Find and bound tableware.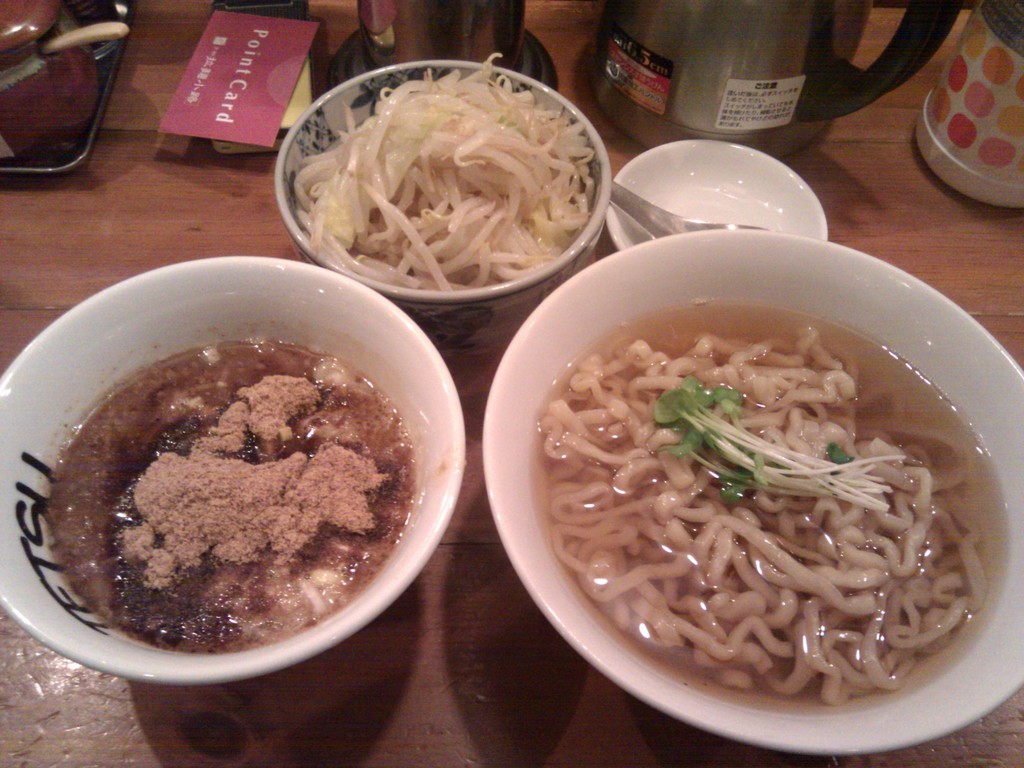
Bound: select_region(513, 205, 1009, 767).
